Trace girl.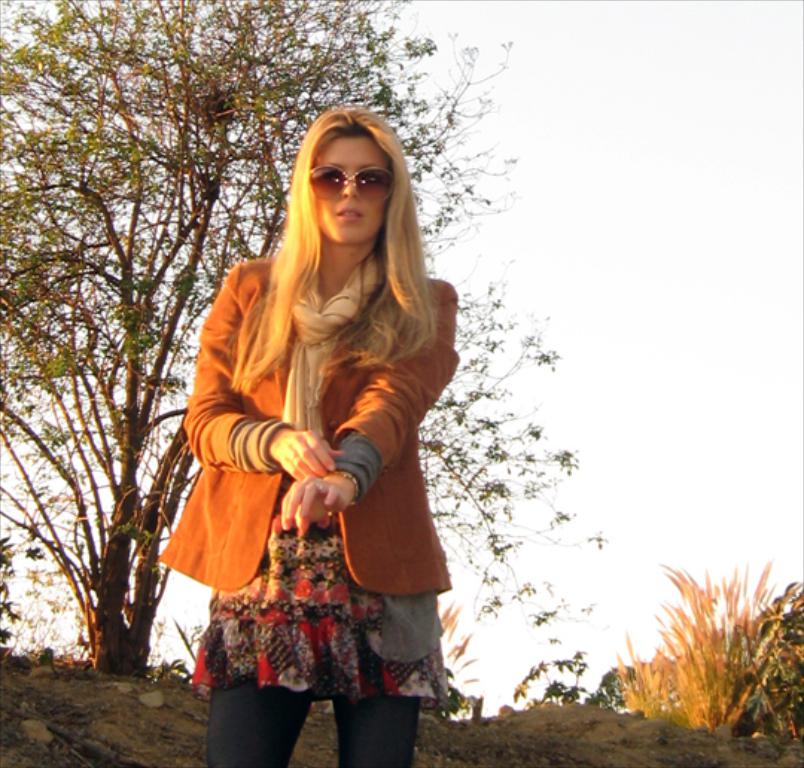
Traced to 156,107,457,767.
